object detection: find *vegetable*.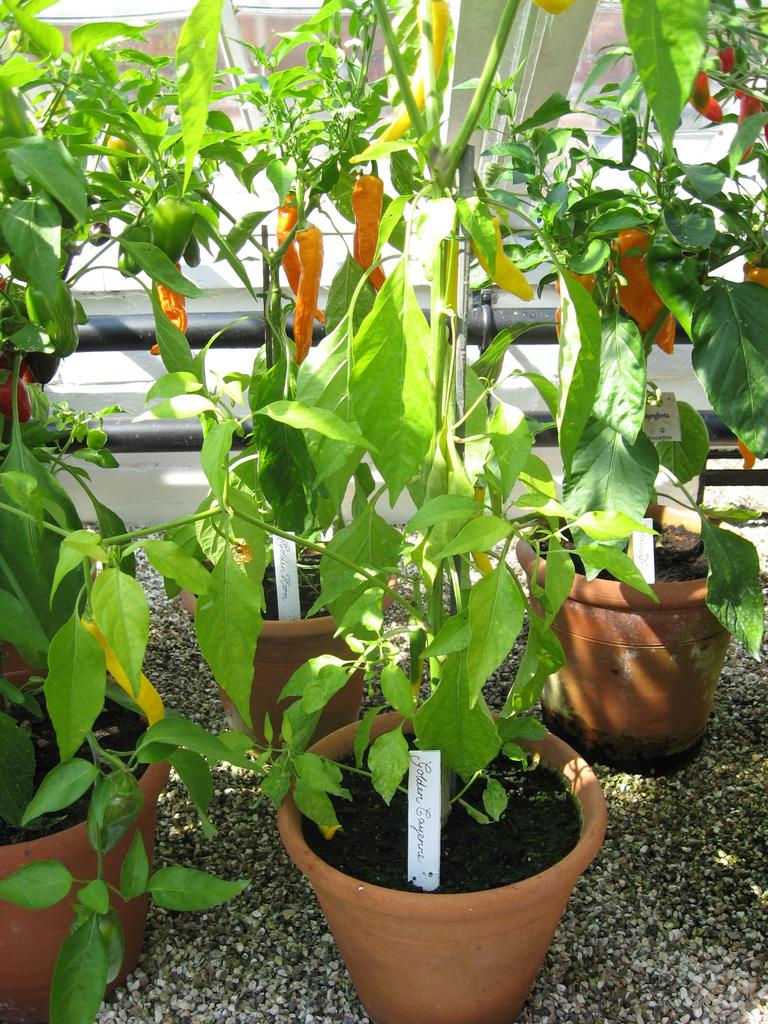
(x1=408, y1=612, x2=427, y2=692).
